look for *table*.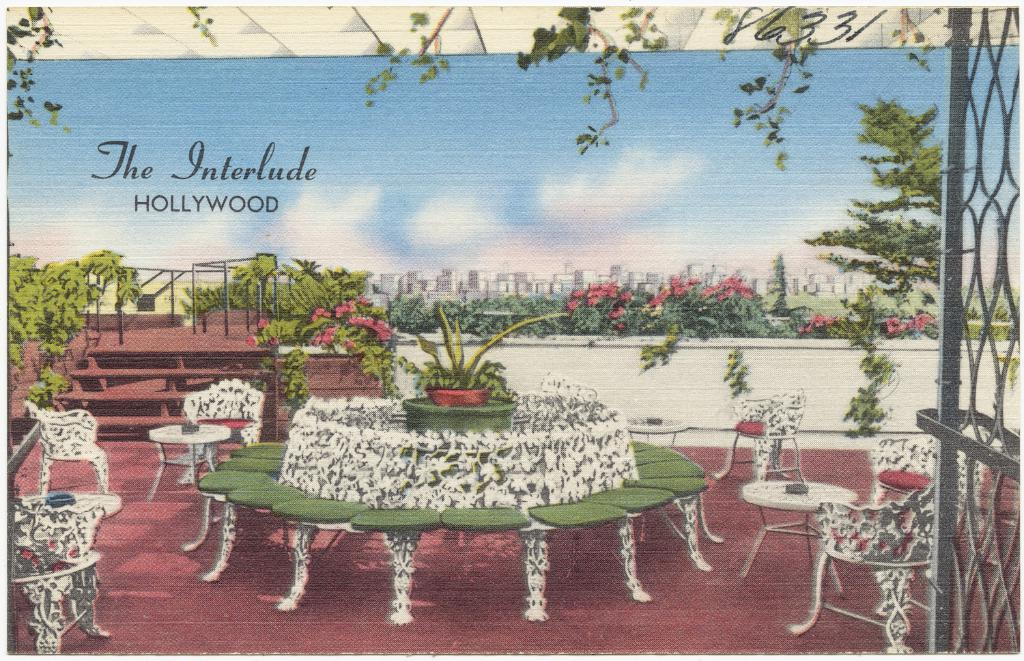
Found: bbox(145, 423, 234, 505).
